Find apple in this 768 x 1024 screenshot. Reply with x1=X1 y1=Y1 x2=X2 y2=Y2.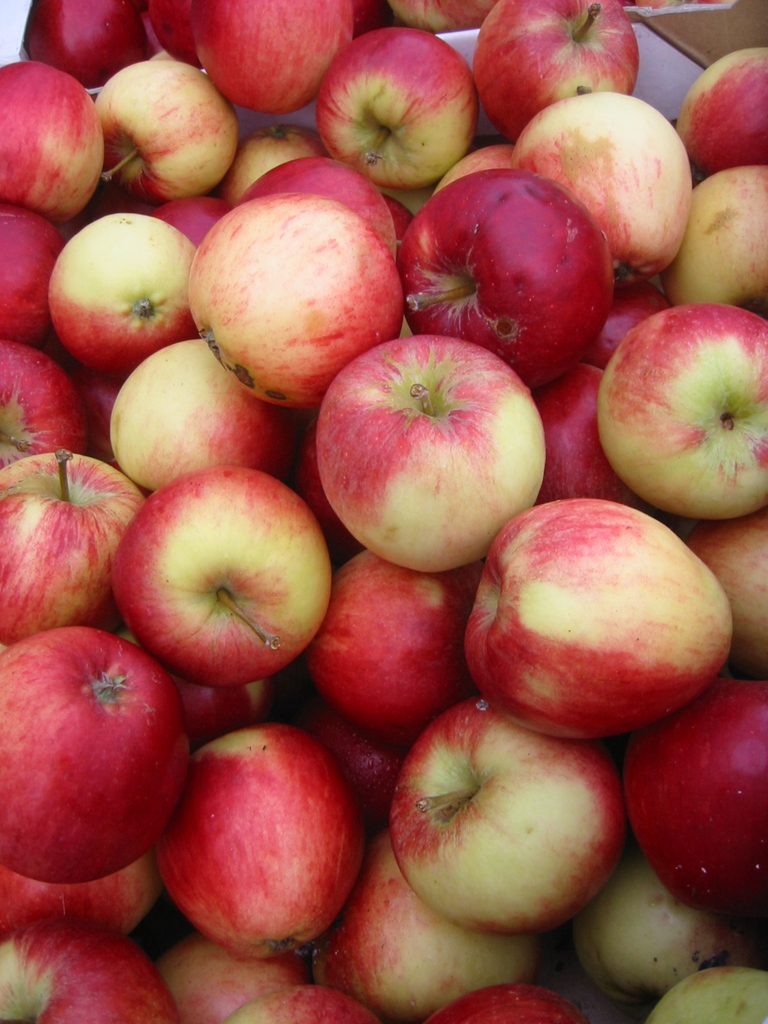
x1=463 y1=493 x2=730 y2=742.
